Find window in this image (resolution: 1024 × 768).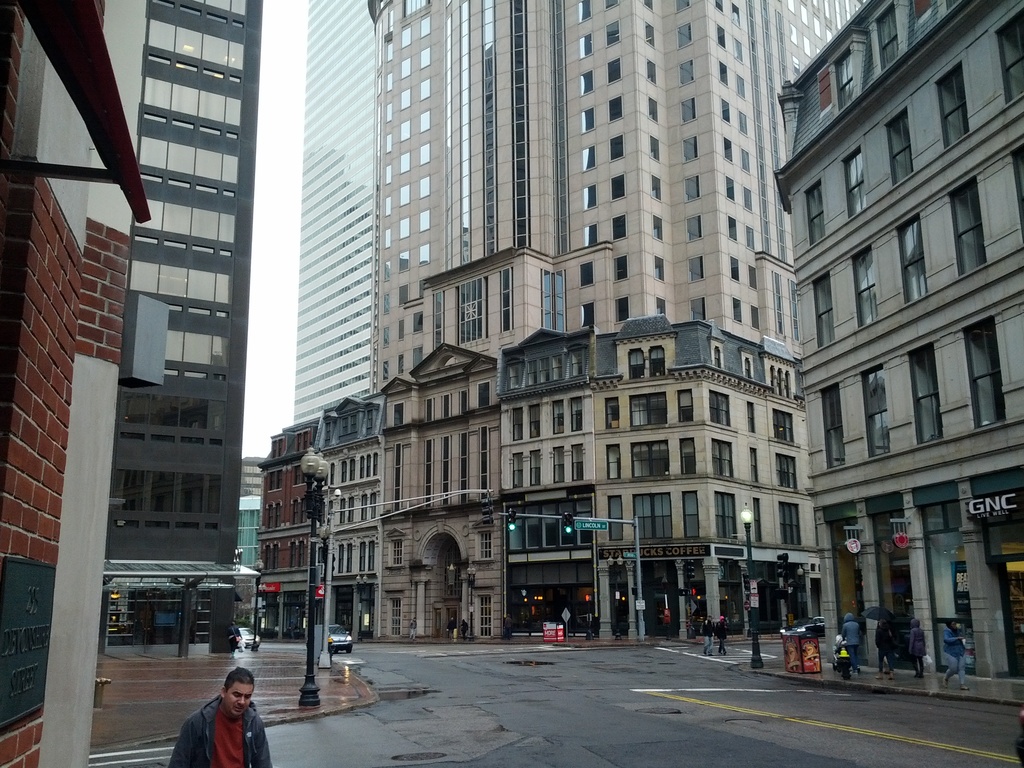
bbox(504, 268, 513, 333).
